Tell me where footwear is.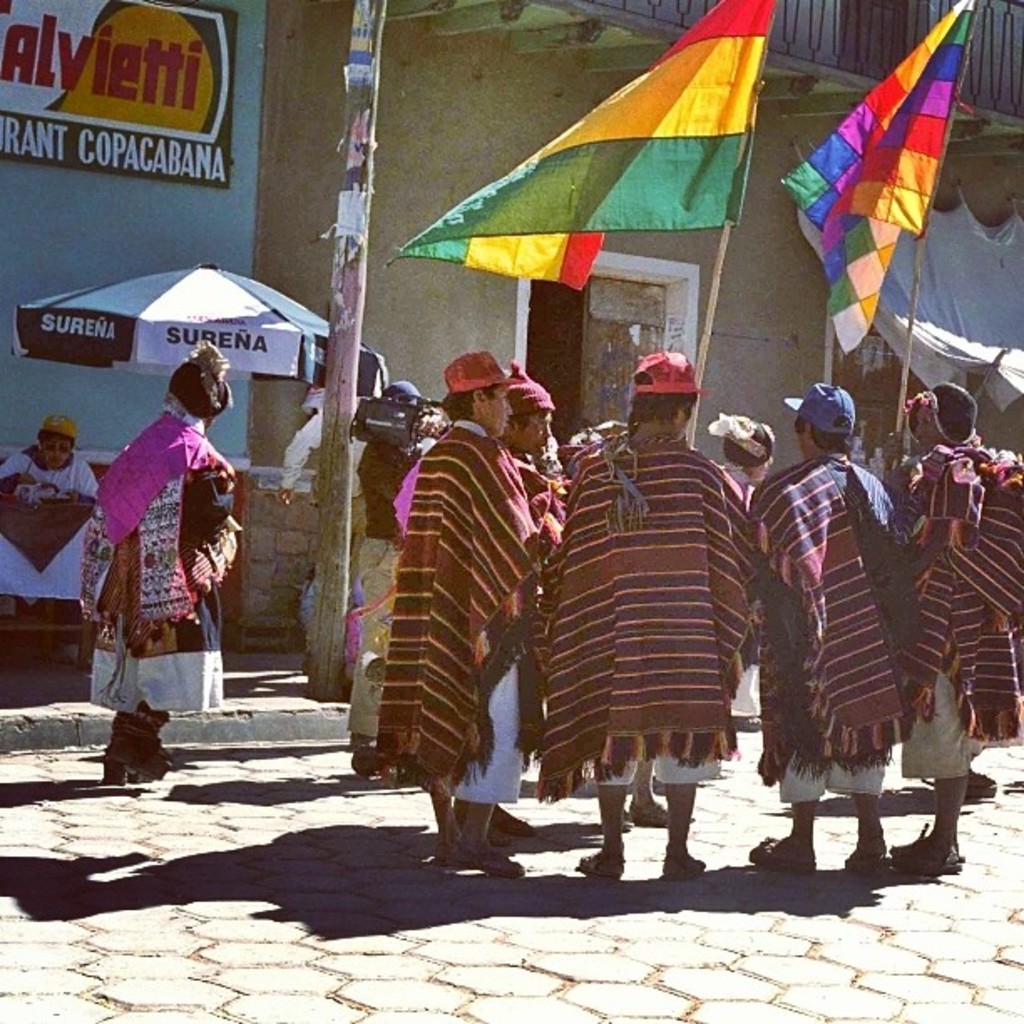
footwear is at BBox(50, 643, 90, 671).
